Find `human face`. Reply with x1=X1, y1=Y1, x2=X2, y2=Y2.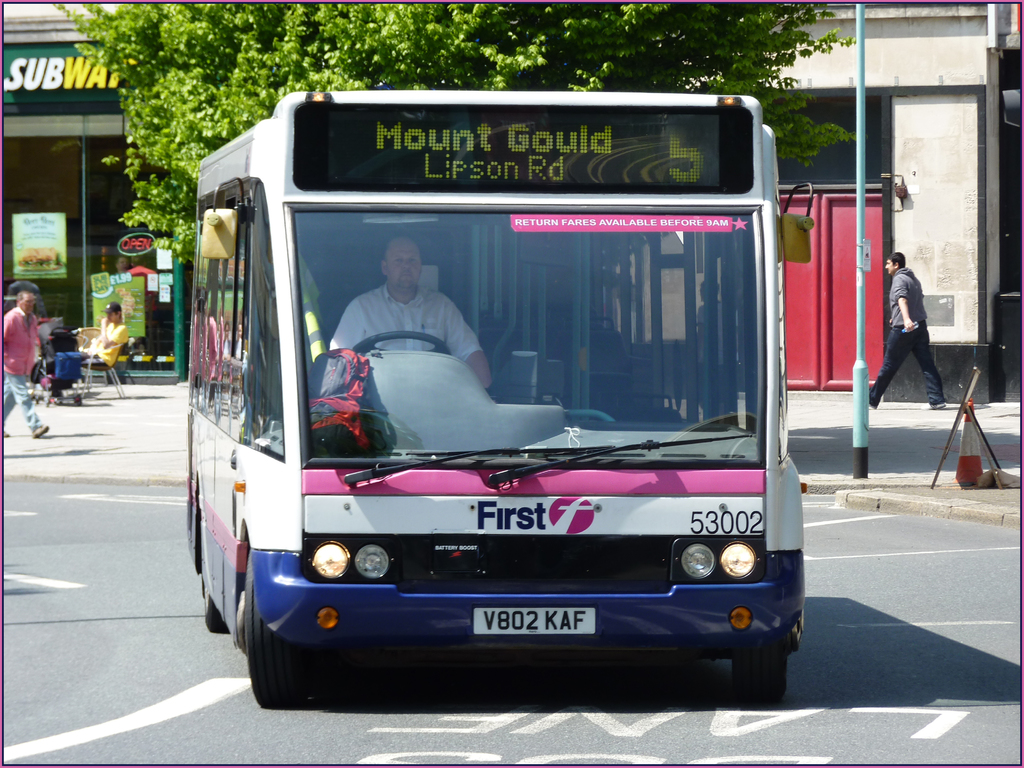
x1=388, y1=243, x2=421, y2=290.
